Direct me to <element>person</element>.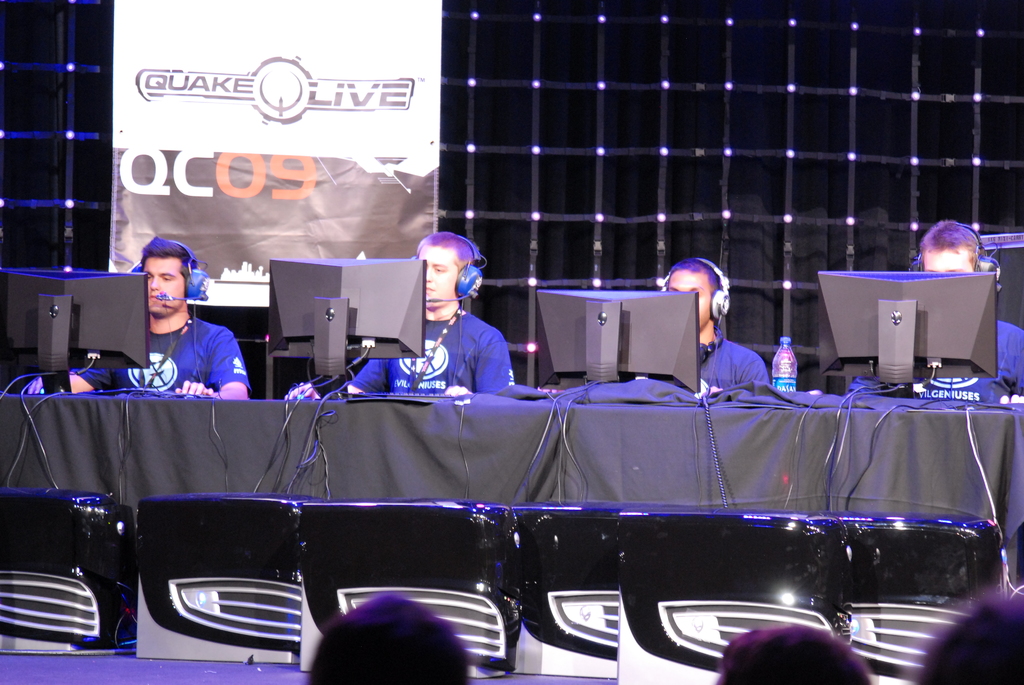
Direction: <region>858, 218, 1023, 412</region>.
